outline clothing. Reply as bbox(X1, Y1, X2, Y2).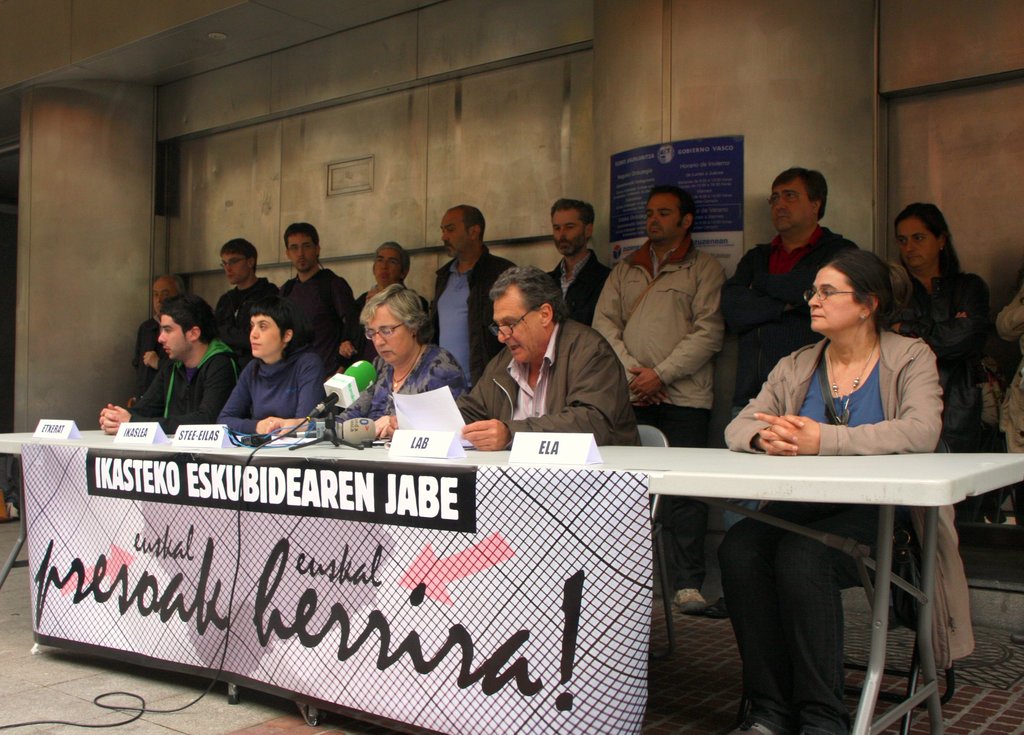
bbox(444, 323, 655, 448).
